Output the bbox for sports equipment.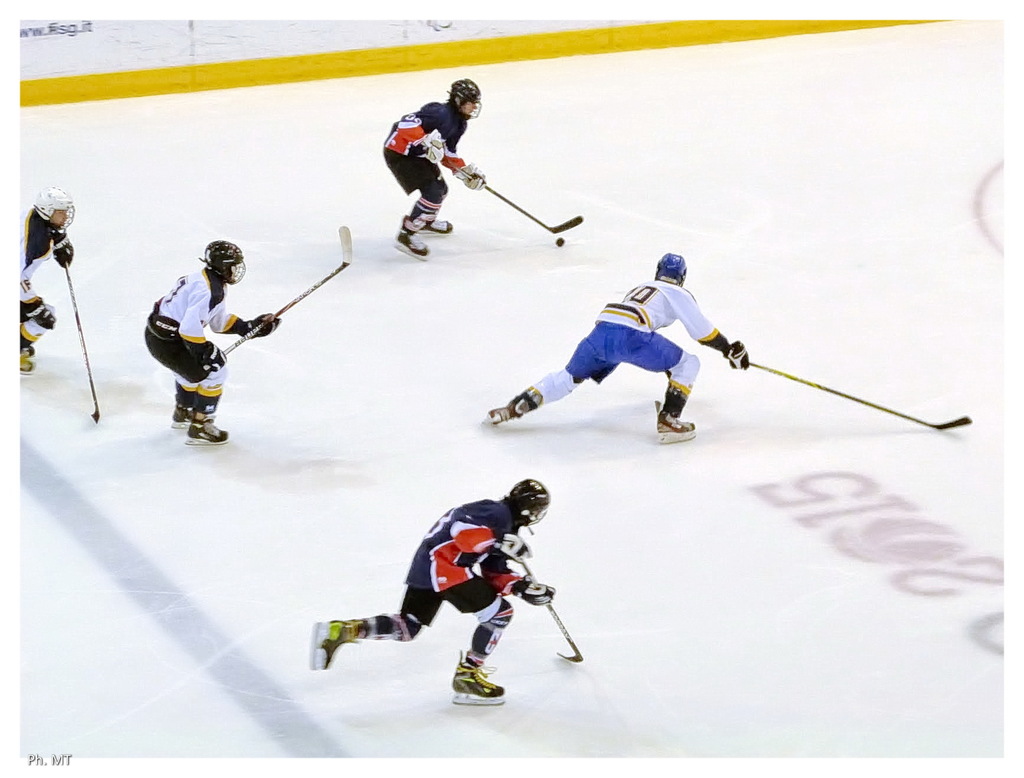
(448, 77, 480, 120).
